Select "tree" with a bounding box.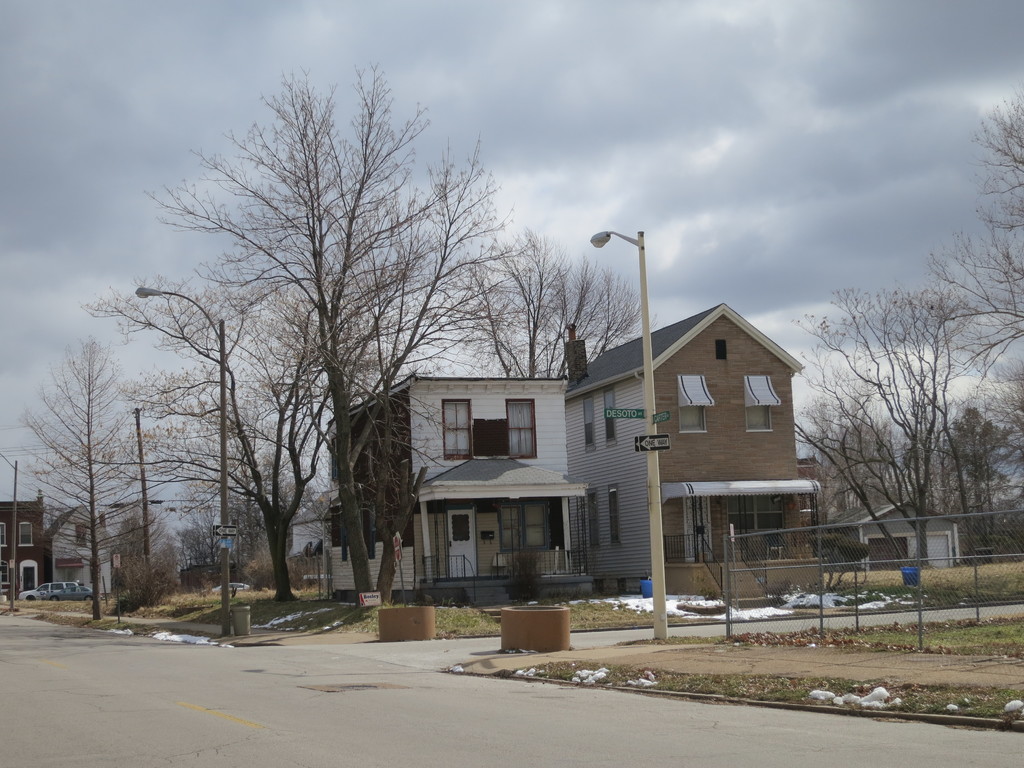
<box>14,336,183,625</box>.
